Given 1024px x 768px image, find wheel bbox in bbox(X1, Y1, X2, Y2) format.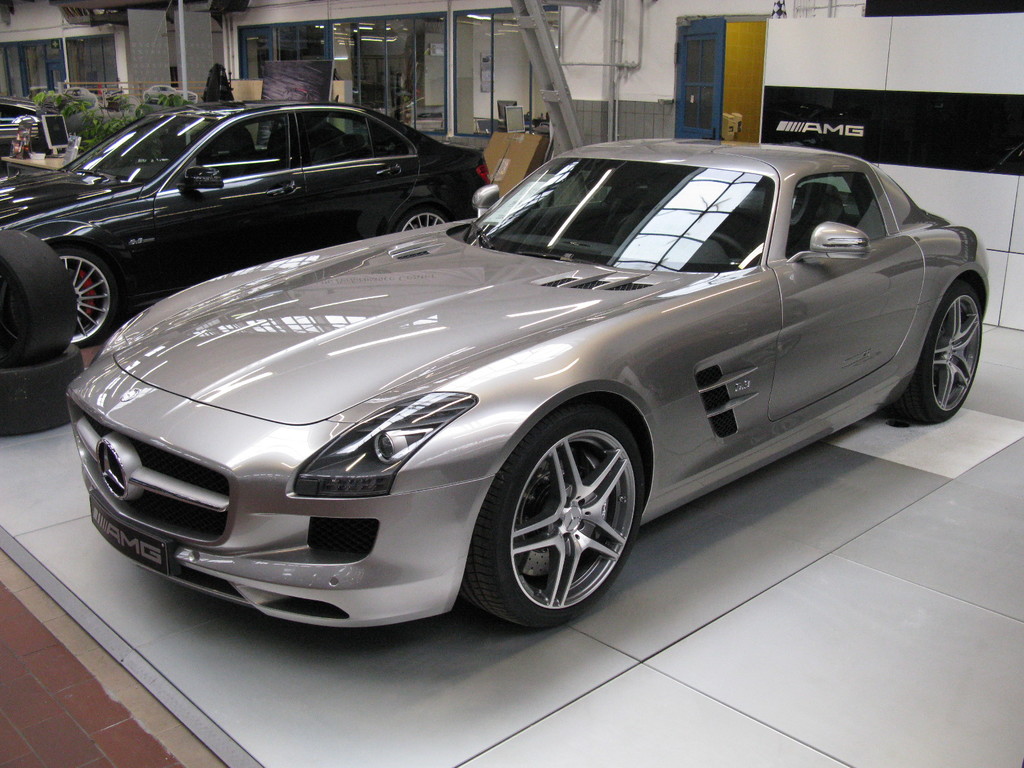
bbox(391, 201, 454, 233).
